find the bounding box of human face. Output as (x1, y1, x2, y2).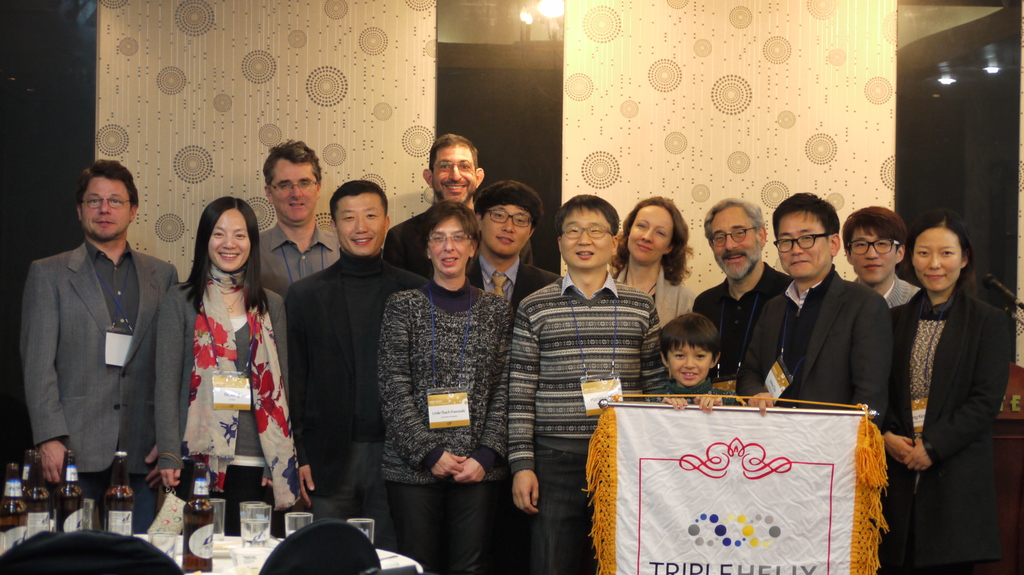
(335, 194, 383, 251).
